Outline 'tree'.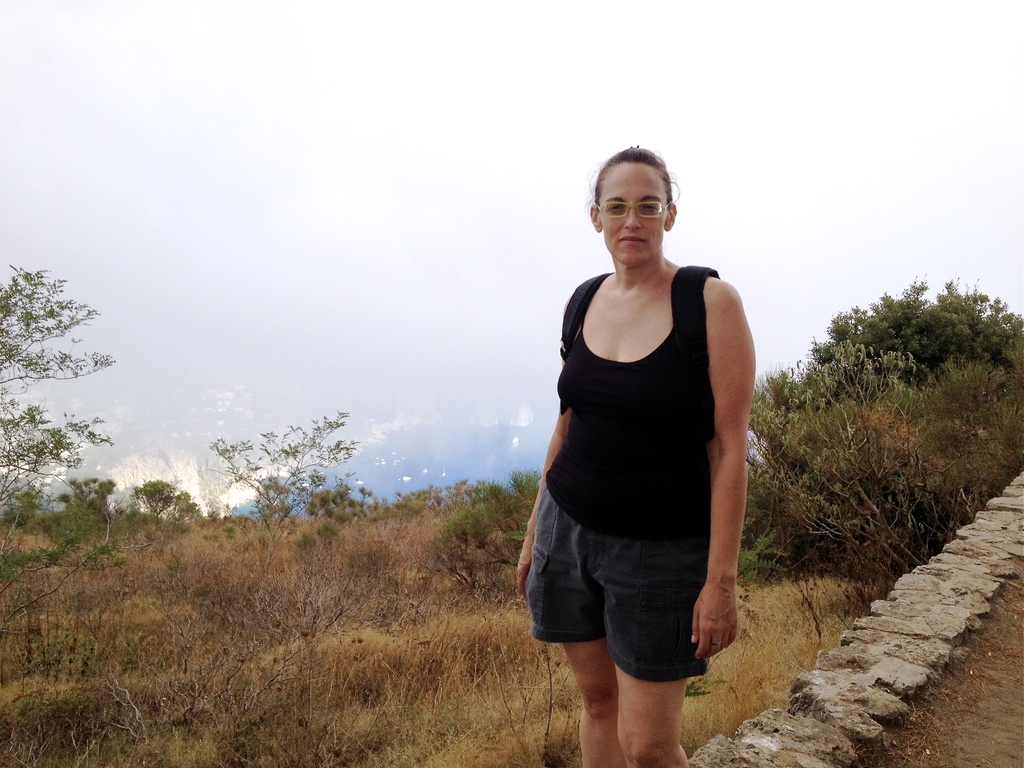
Outline: crop(737, 275, 1023, 591).
